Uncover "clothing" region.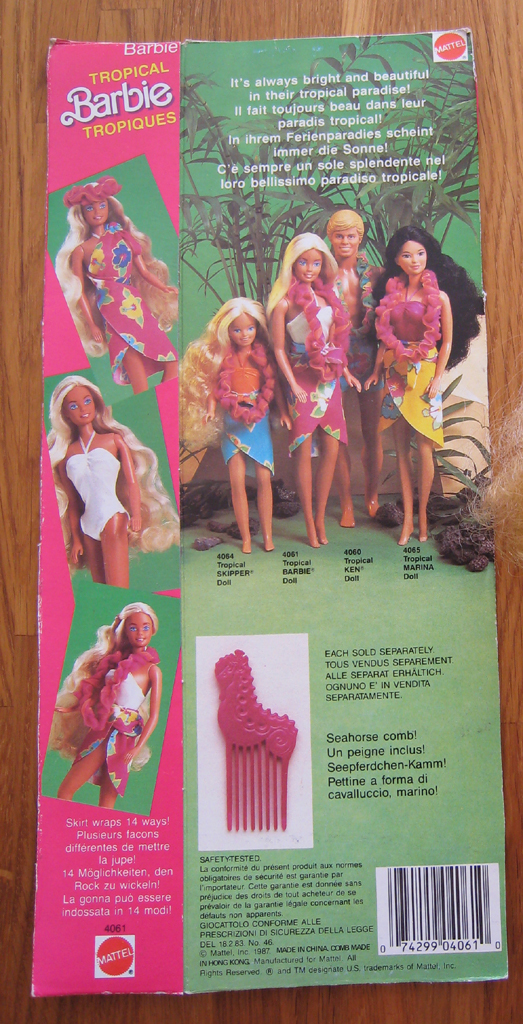
Uncovered: 76 171 174 391.
